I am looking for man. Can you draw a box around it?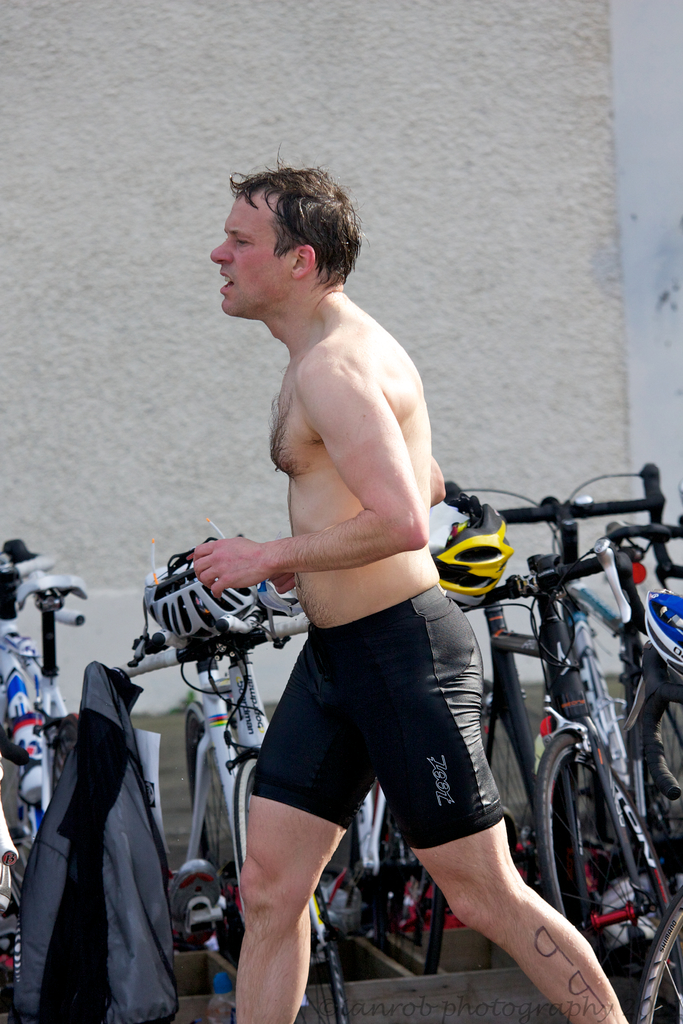
Sure, the bounding box is left=192, top=145, right=627, bottom=1023.
